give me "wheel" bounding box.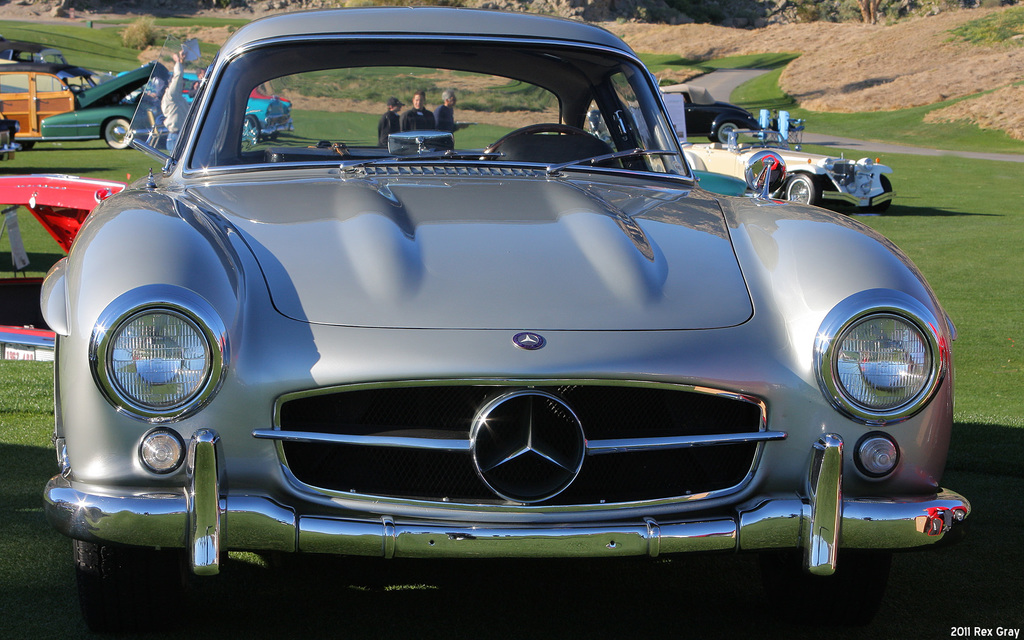
[left=782, top=172, right=826, bottom=204].
